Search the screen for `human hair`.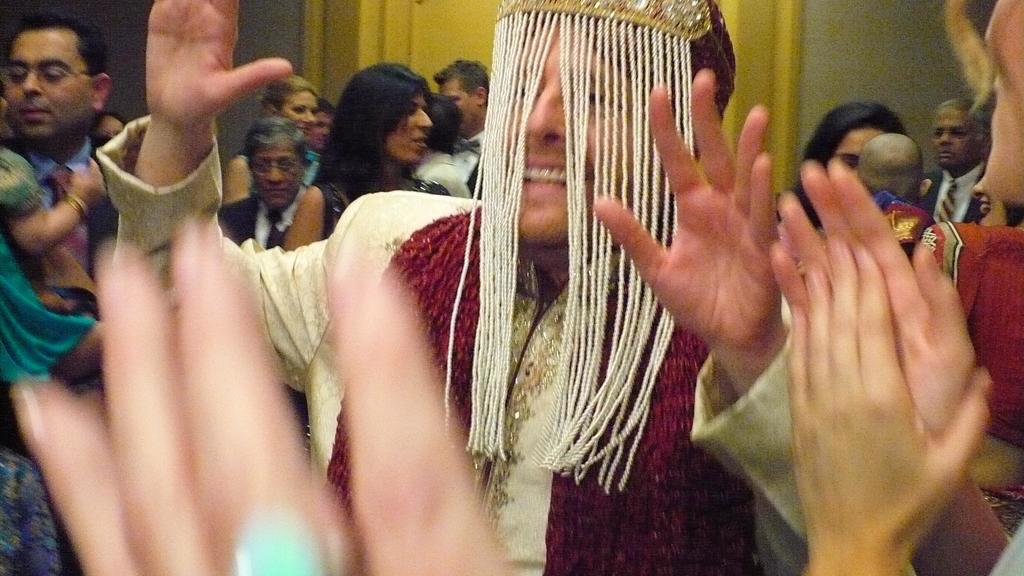
Found at bbox=(857, 132, 924, 202).
